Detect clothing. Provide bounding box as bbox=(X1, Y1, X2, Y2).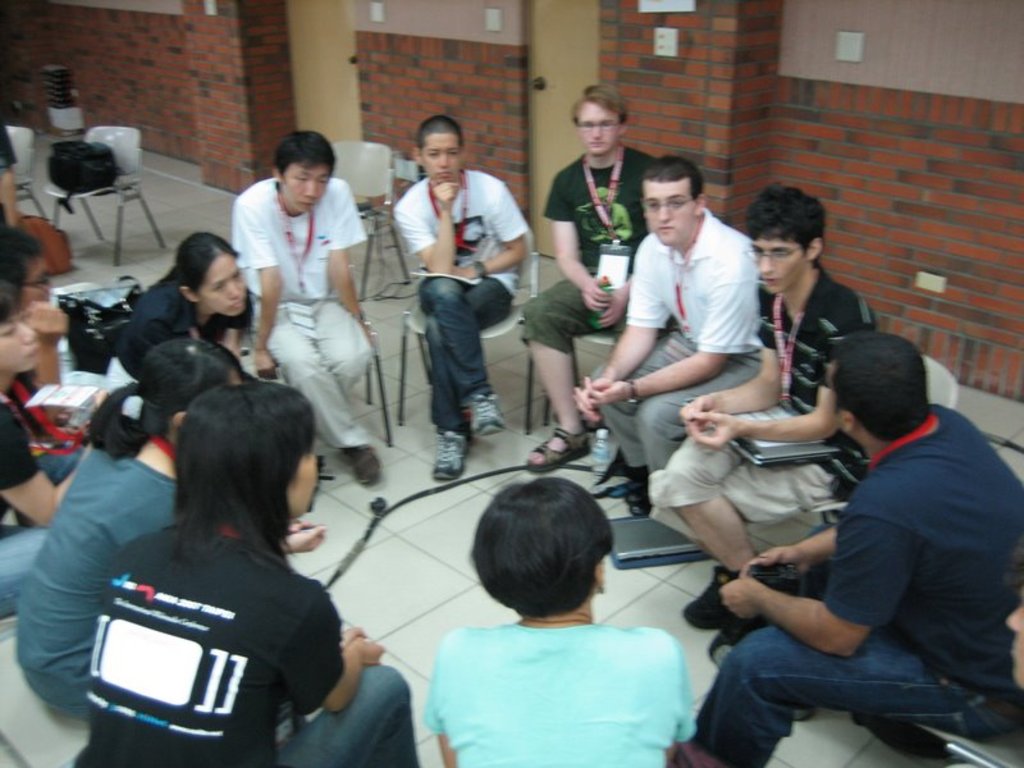
bbox=(645, 260, 881, 552).
